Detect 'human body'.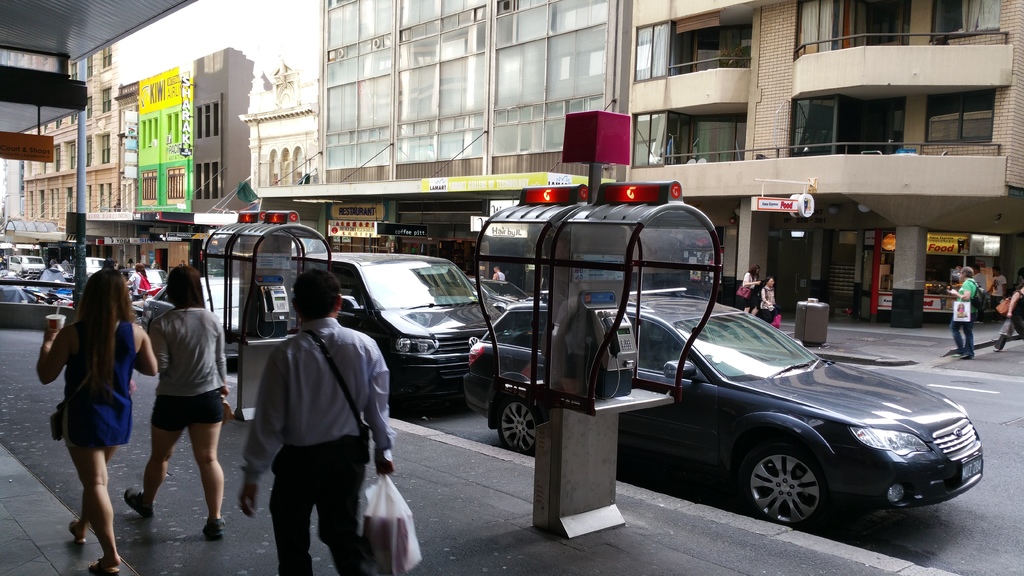
Detected at [1005,289,1023,339].
